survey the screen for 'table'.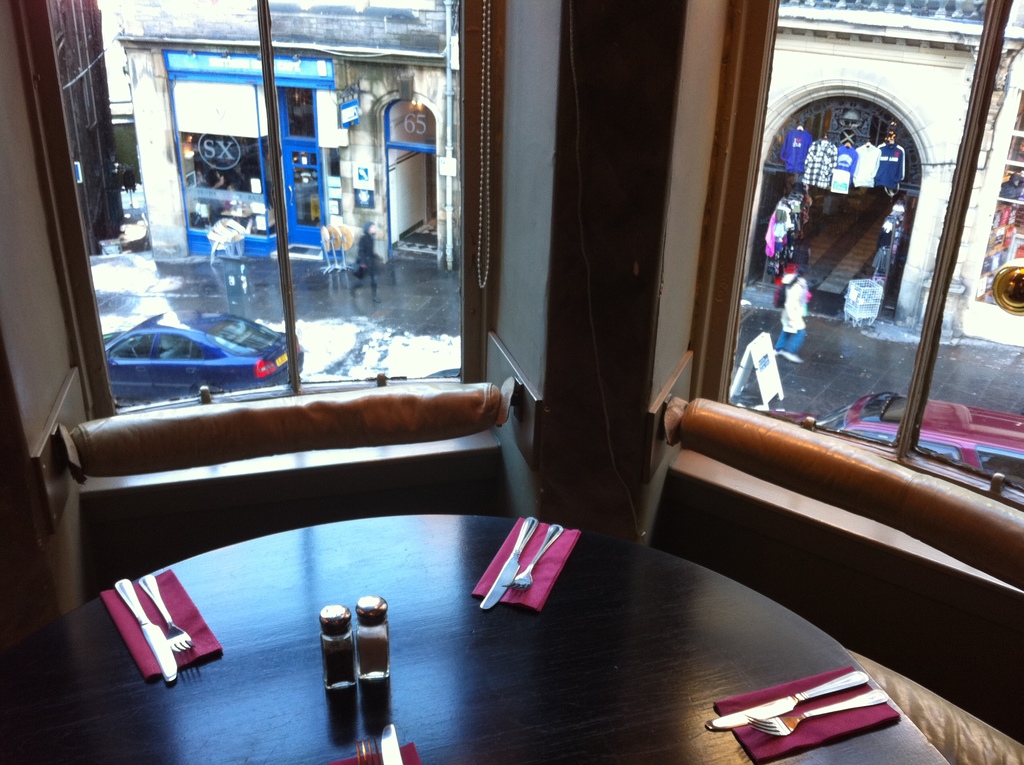
Survey found: [left=0, top=517, right=943, bottom=764].
